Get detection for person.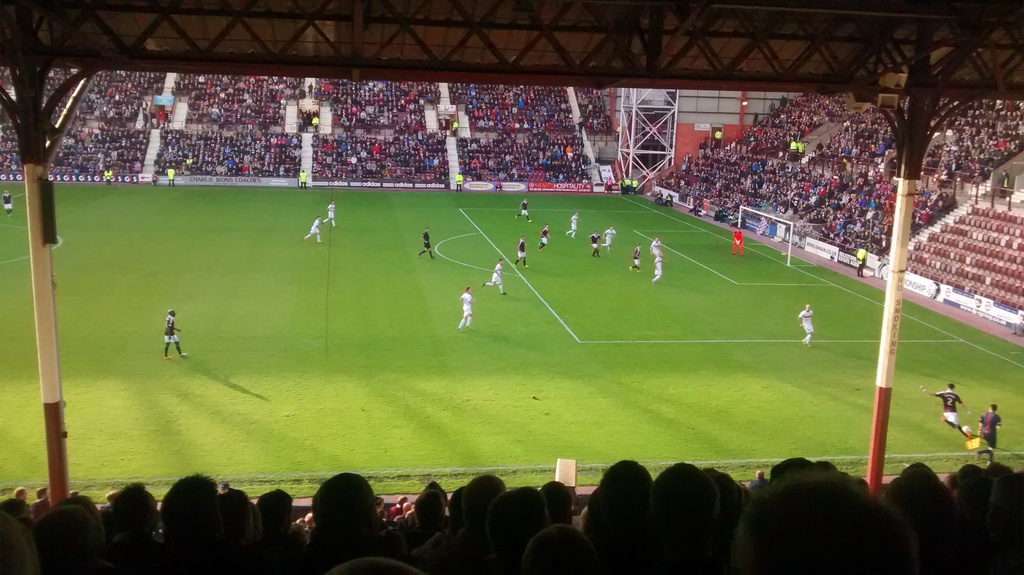
Detection: (x1=515, y1=197, x2=533, y2=223).
